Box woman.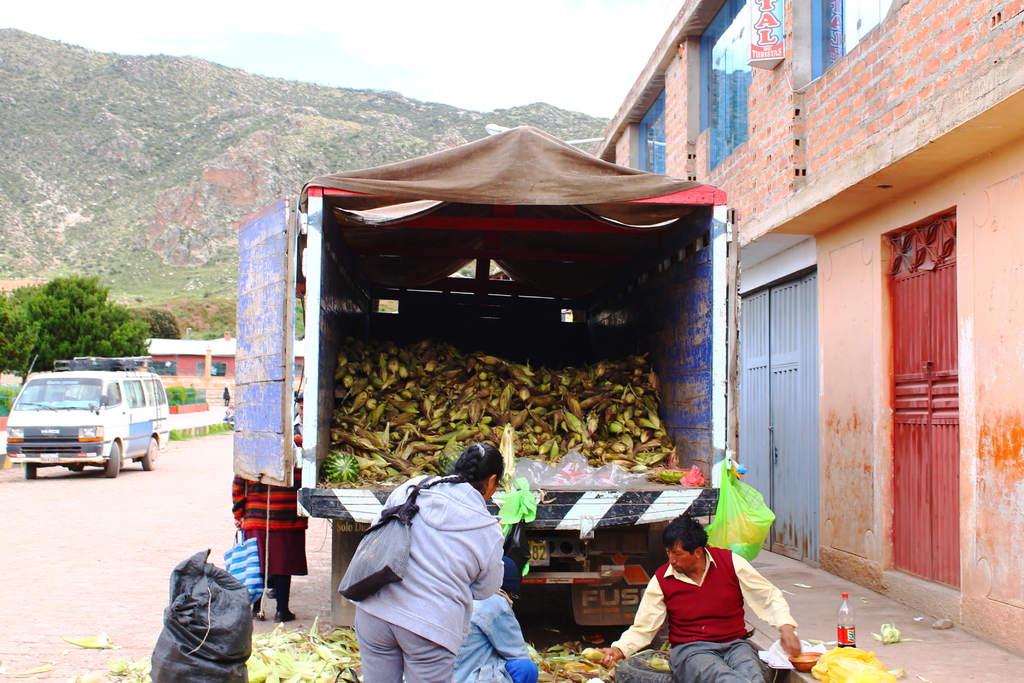
select_region(348, 440, 509, 682).
